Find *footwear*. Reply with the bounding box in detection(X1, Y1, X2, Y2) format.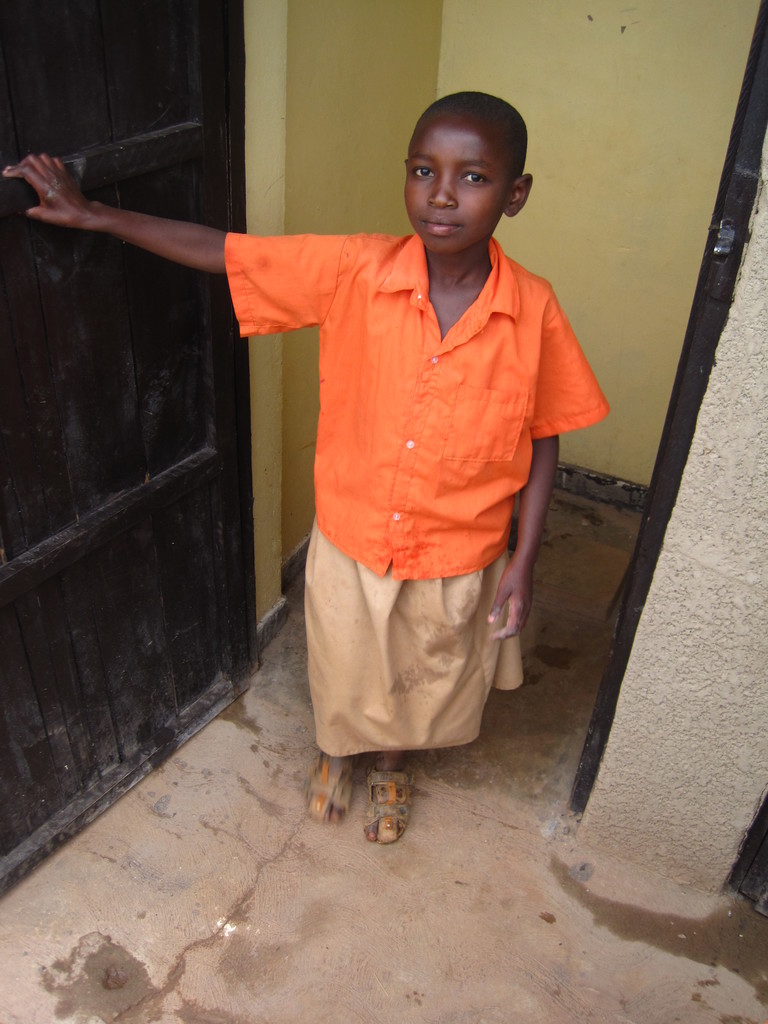
detection(302, 751, 351, 827).
